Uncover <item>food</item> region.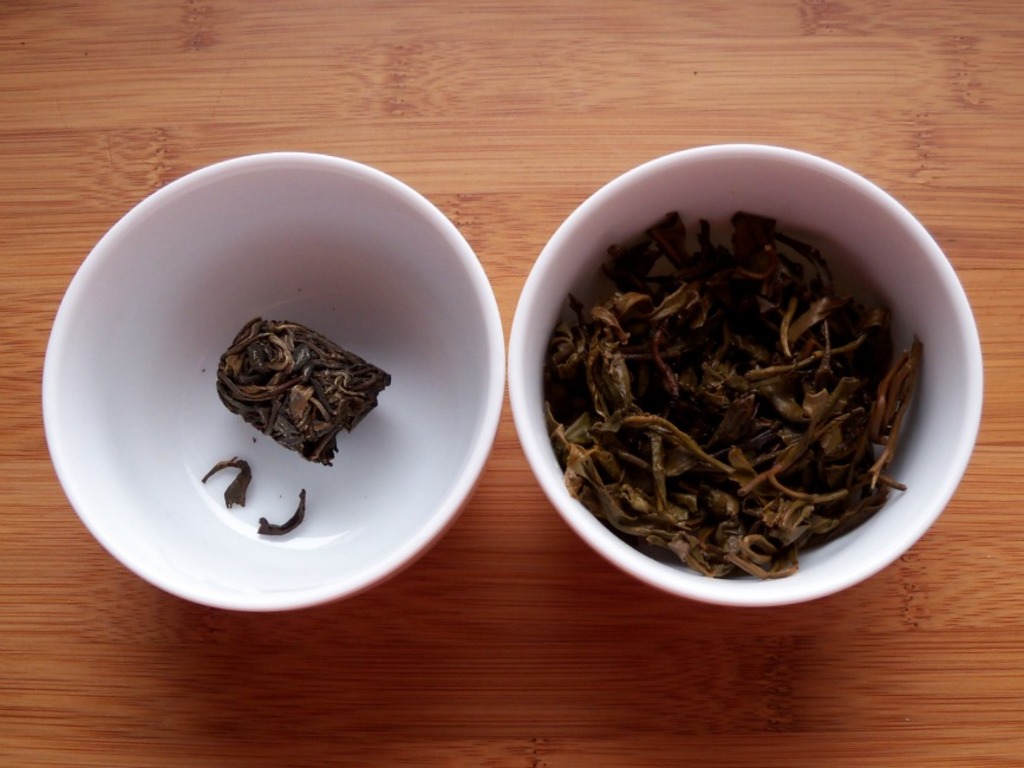
Uncovered: {"left": 252, "top": 486, "right": 308, "bottom": 539}.
